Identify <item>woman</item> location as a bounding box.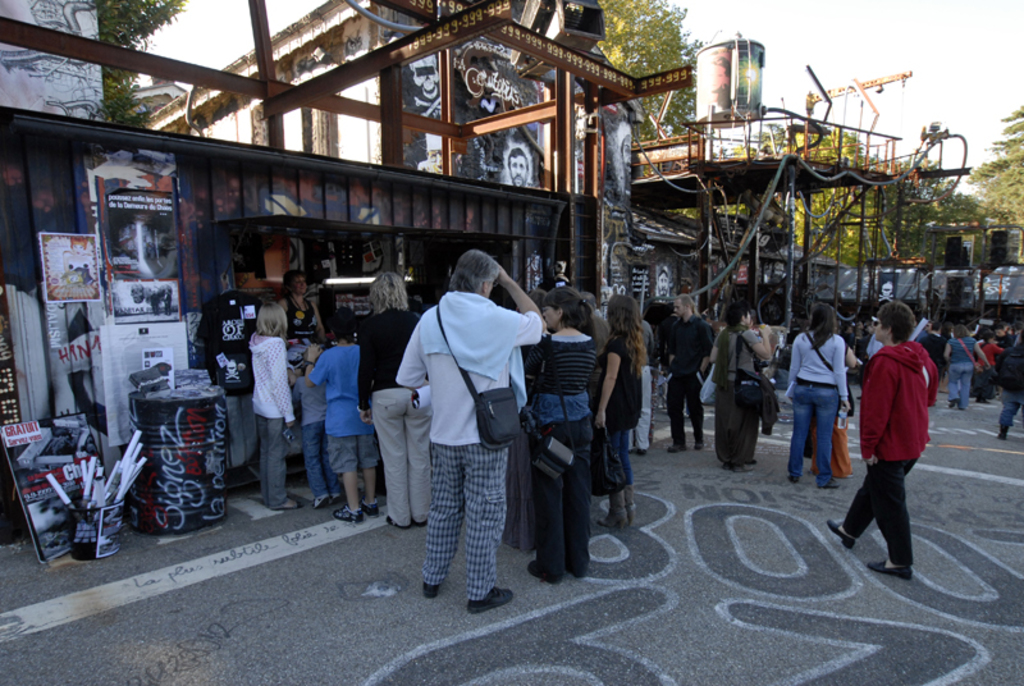
rect(788, 302, 856, 485).
